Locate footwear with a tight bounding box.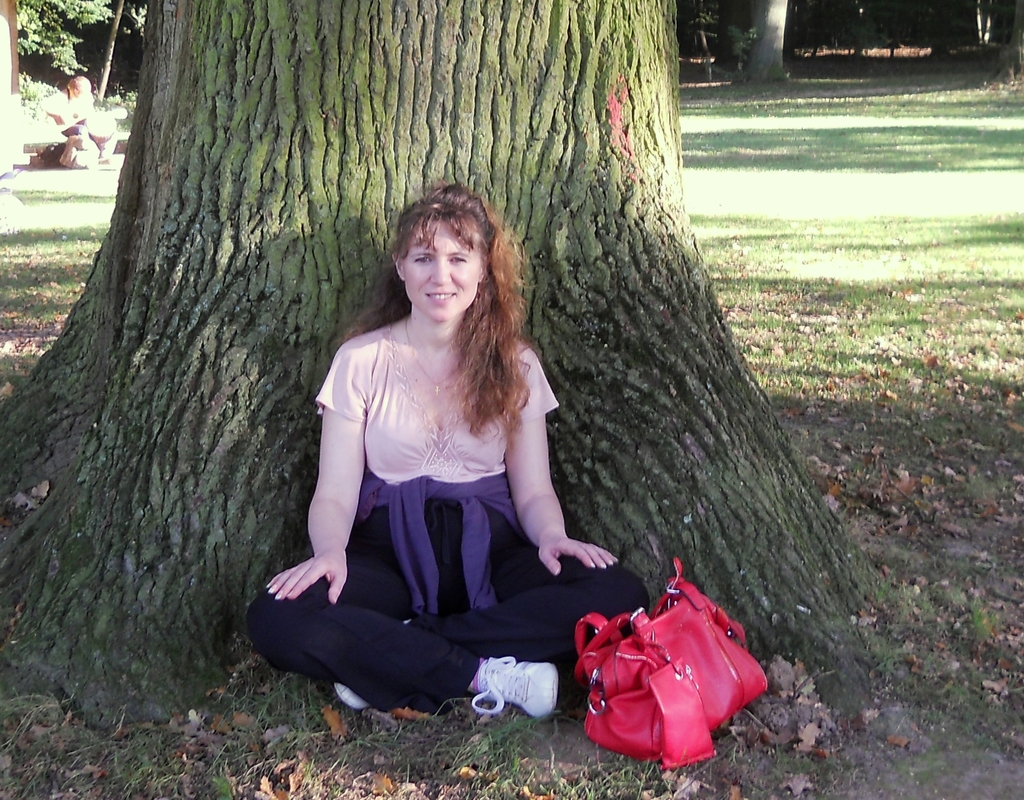
rect(471, 651, 557, 724).
